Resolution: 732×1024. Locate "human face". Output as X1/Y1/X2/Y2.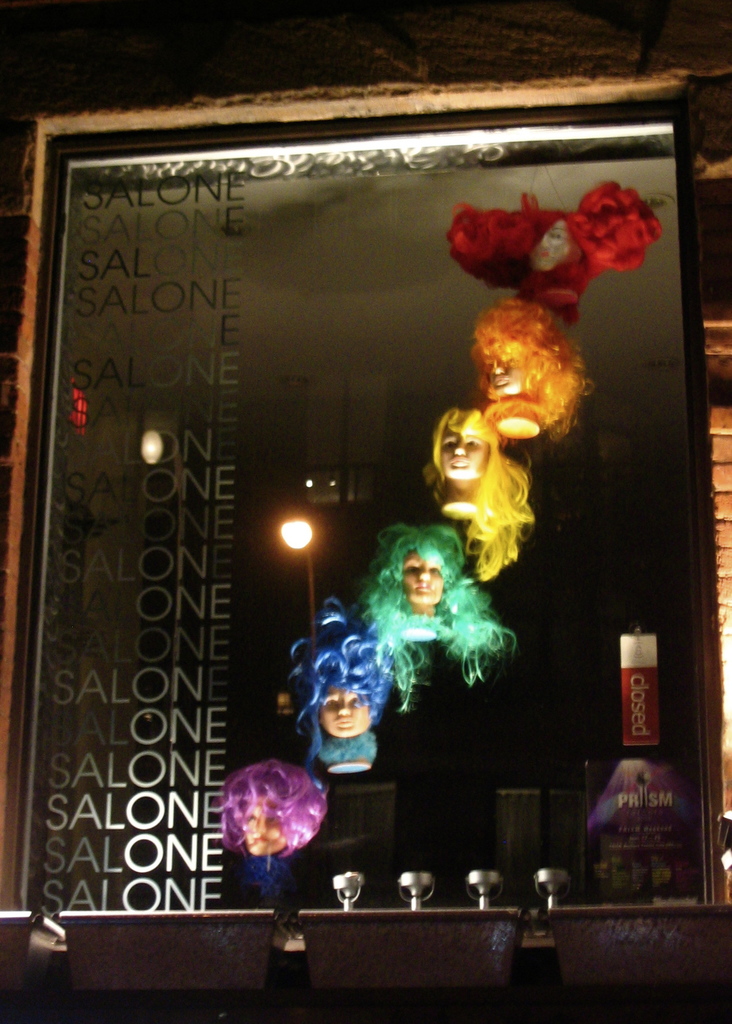
428/431/467/477.
